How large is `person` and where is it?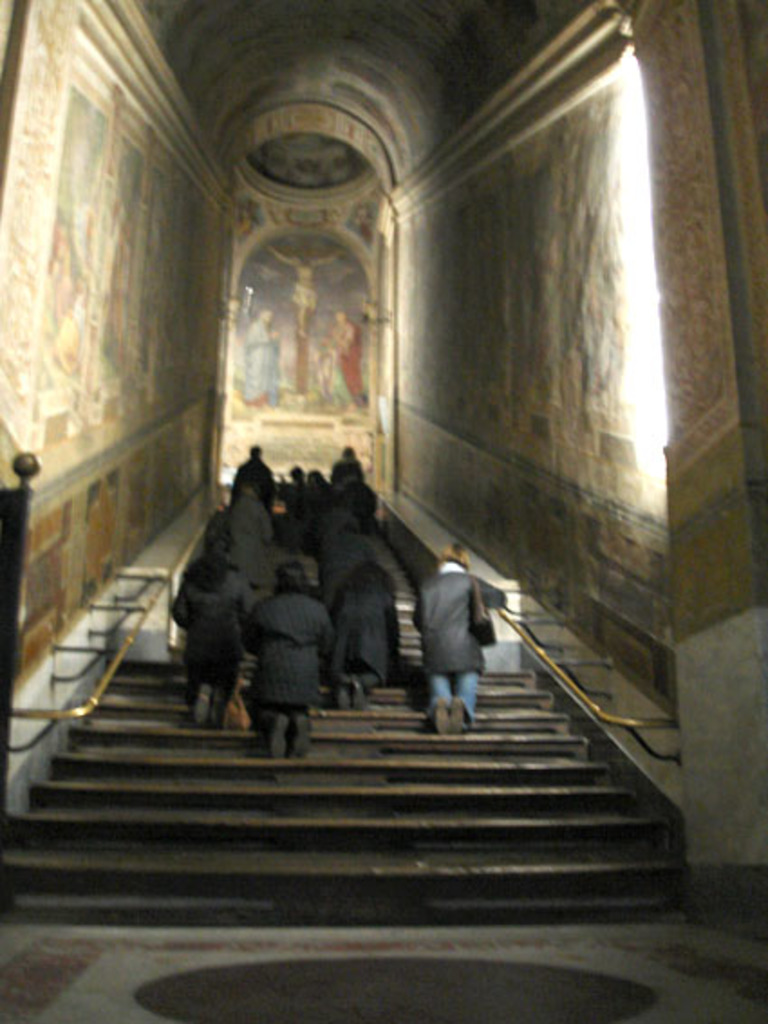
Bounding box: <box>257,574,313,768</box>.
